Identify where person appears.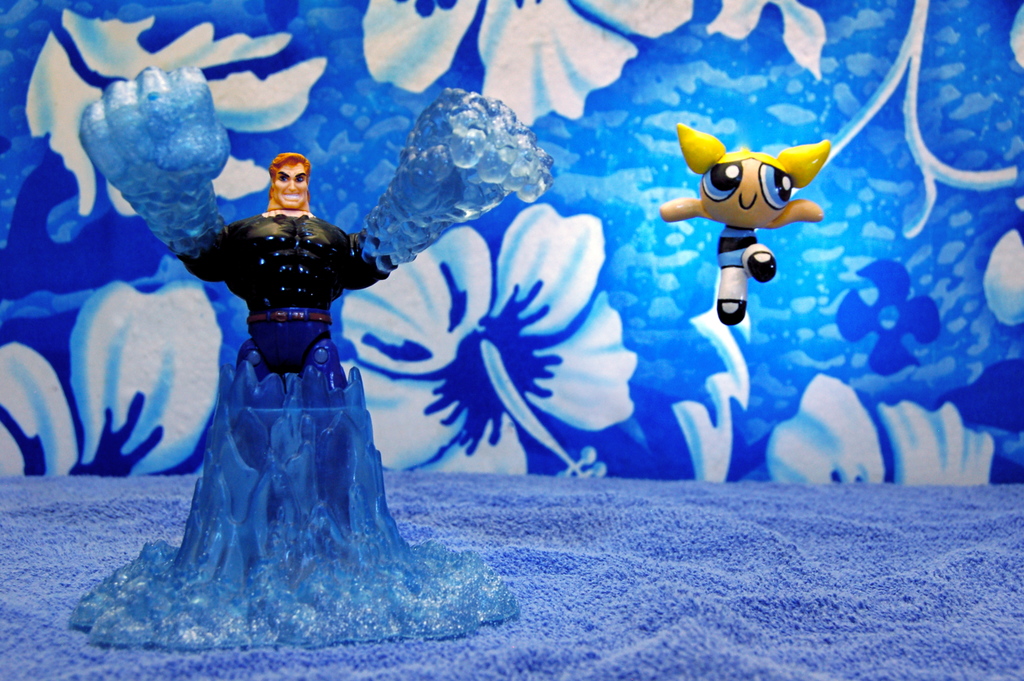
Appears at <region>77, 67, 554, 370</region>.
